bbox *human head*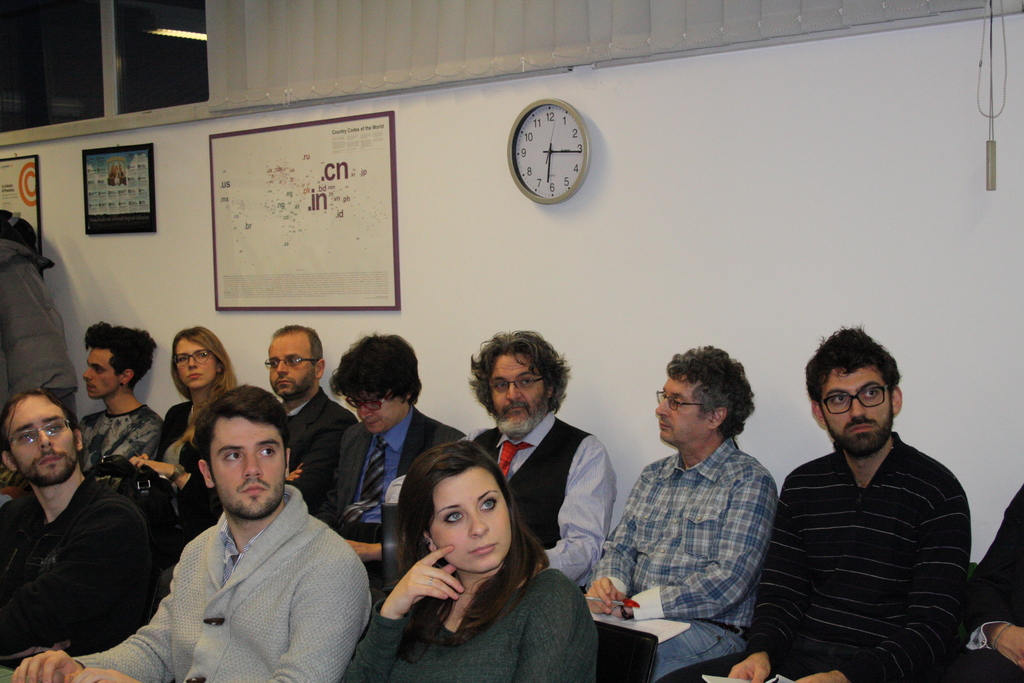
x1=170 y1=328 x2=229 y2=391
